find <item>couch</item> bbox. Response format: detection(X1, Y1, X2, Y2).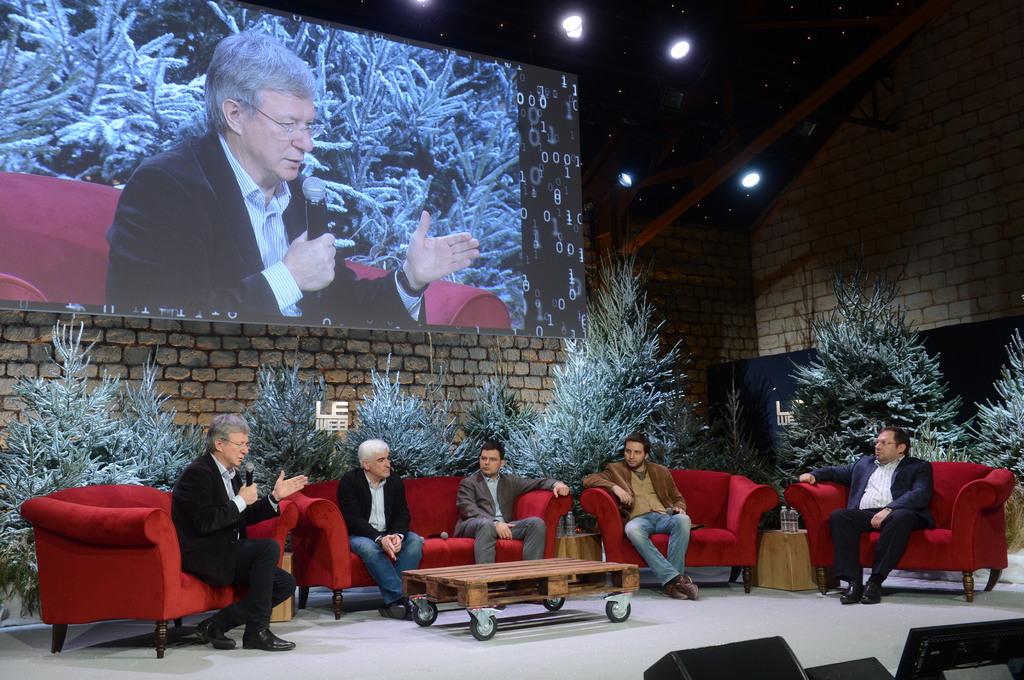
detection(24, 478, 293, 660).
